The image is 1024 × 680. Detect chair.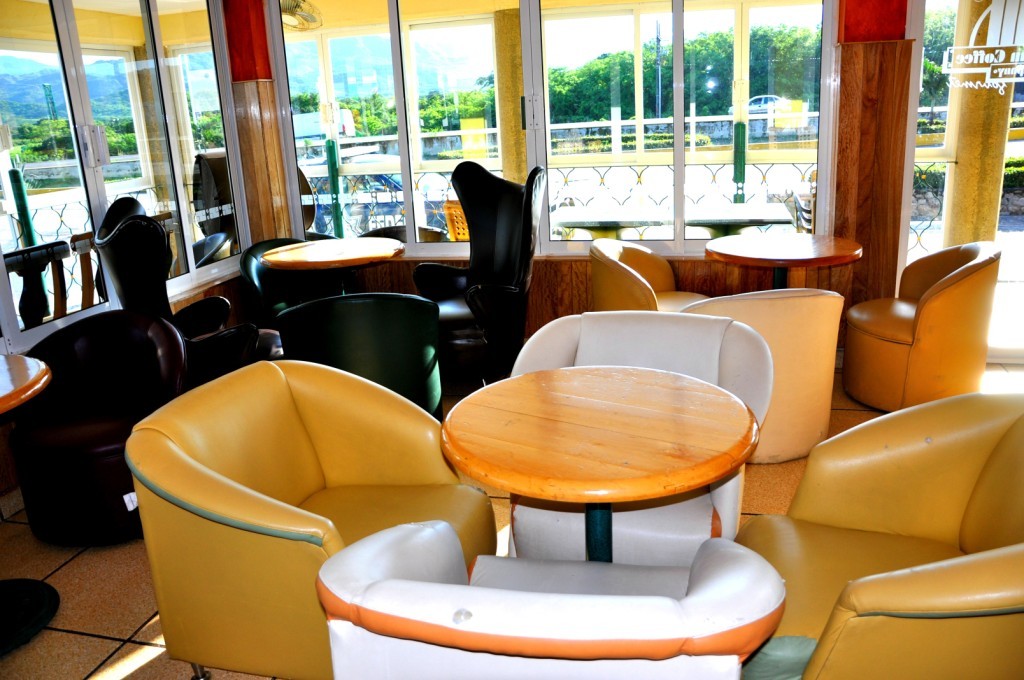
Detection: region(584, 234, 709, 313).
